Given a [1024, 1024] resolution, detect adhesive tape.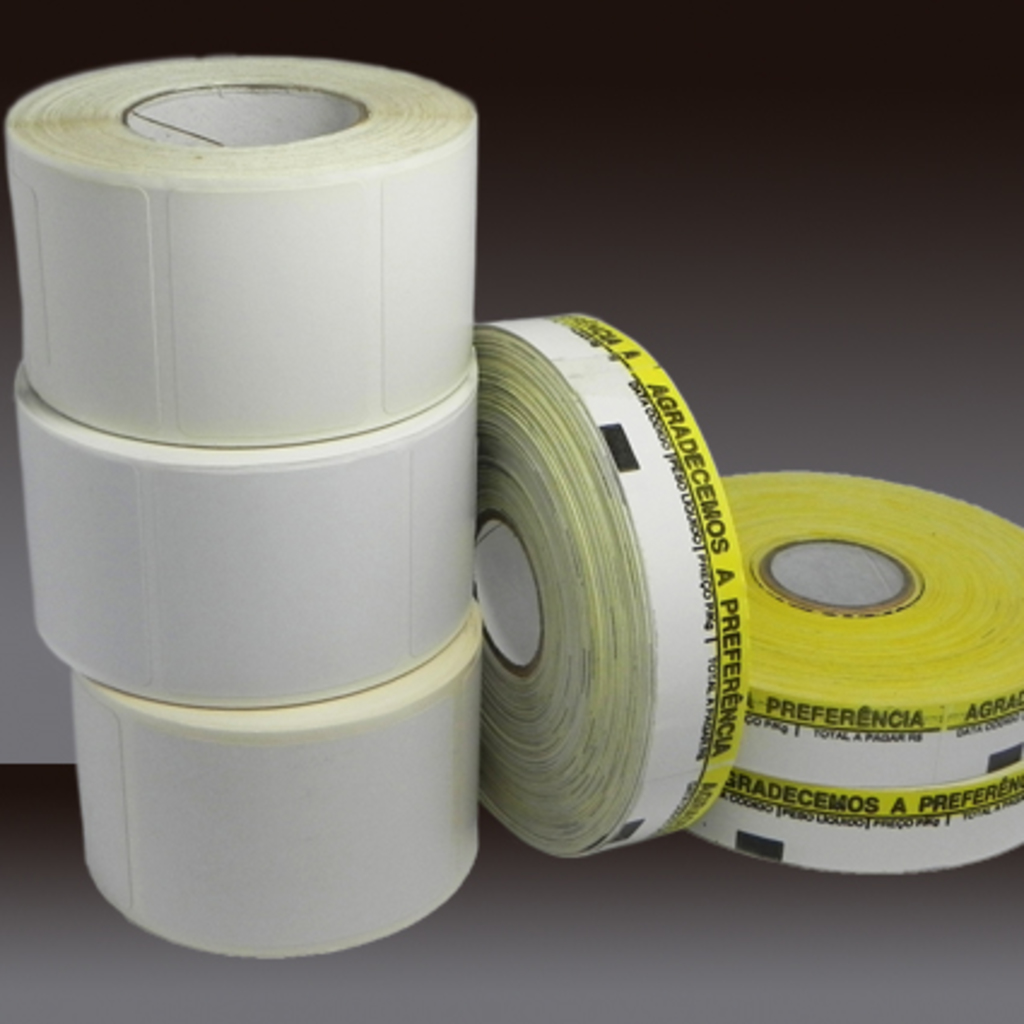
x1=10 y1=48 x2=477 y2=451.
